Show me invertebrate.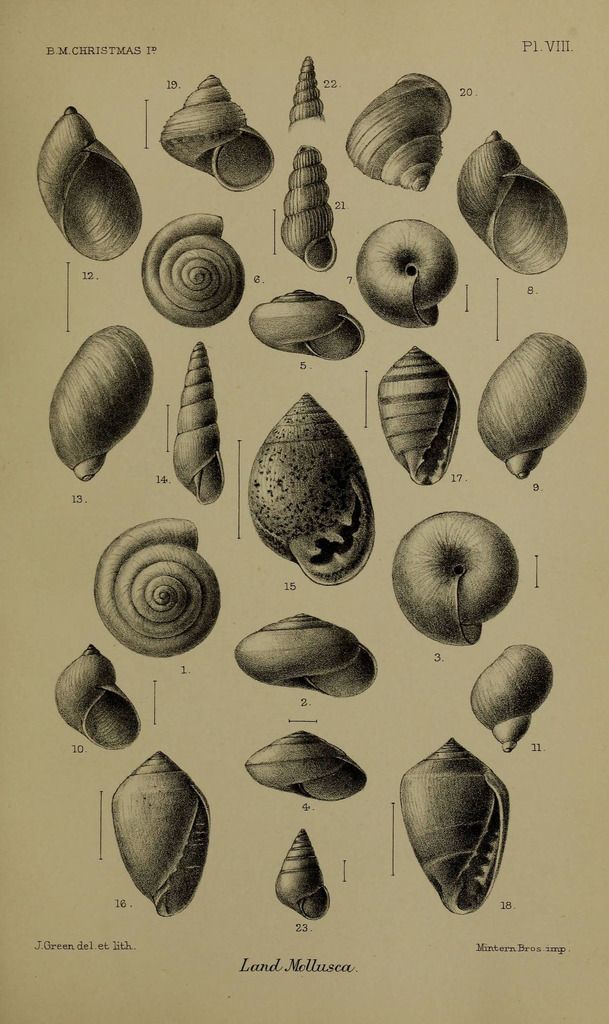
invertebrate is here: (458,129,572,278).
